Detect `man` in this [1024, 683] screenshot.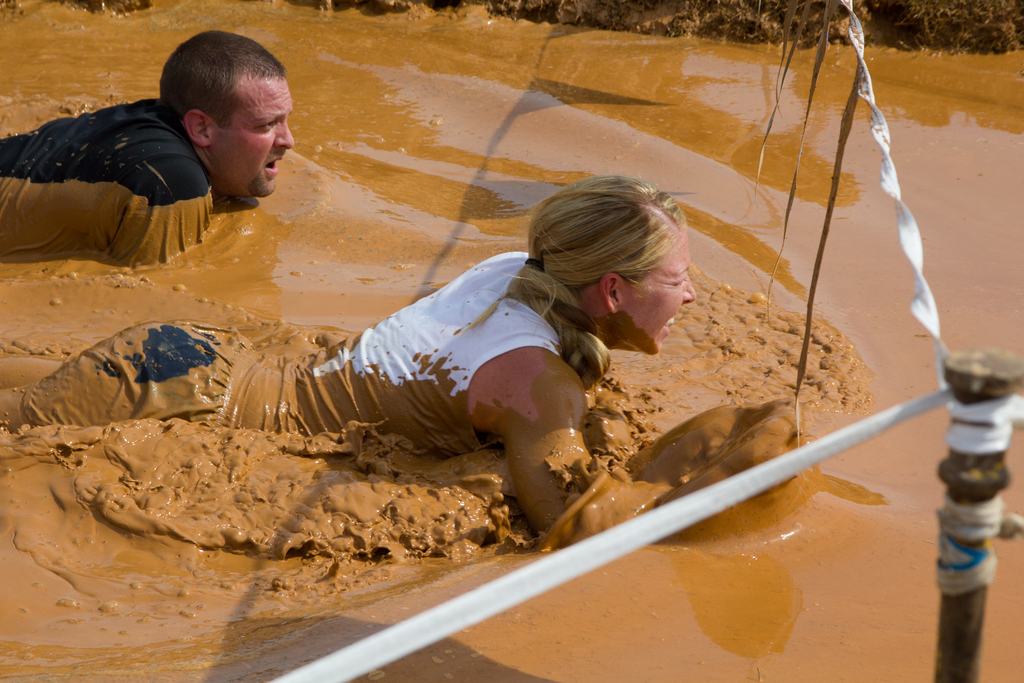
Detection: 0:33:296:283.
